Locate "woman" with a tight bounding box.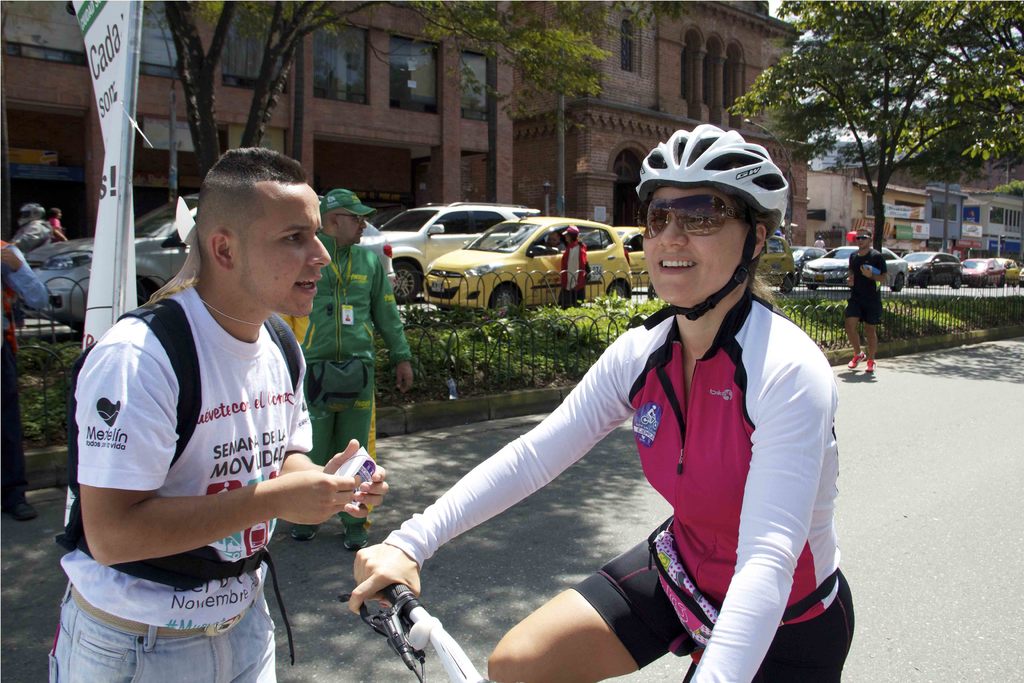
(x1=422, y1=165, x2=859, y2=682).
